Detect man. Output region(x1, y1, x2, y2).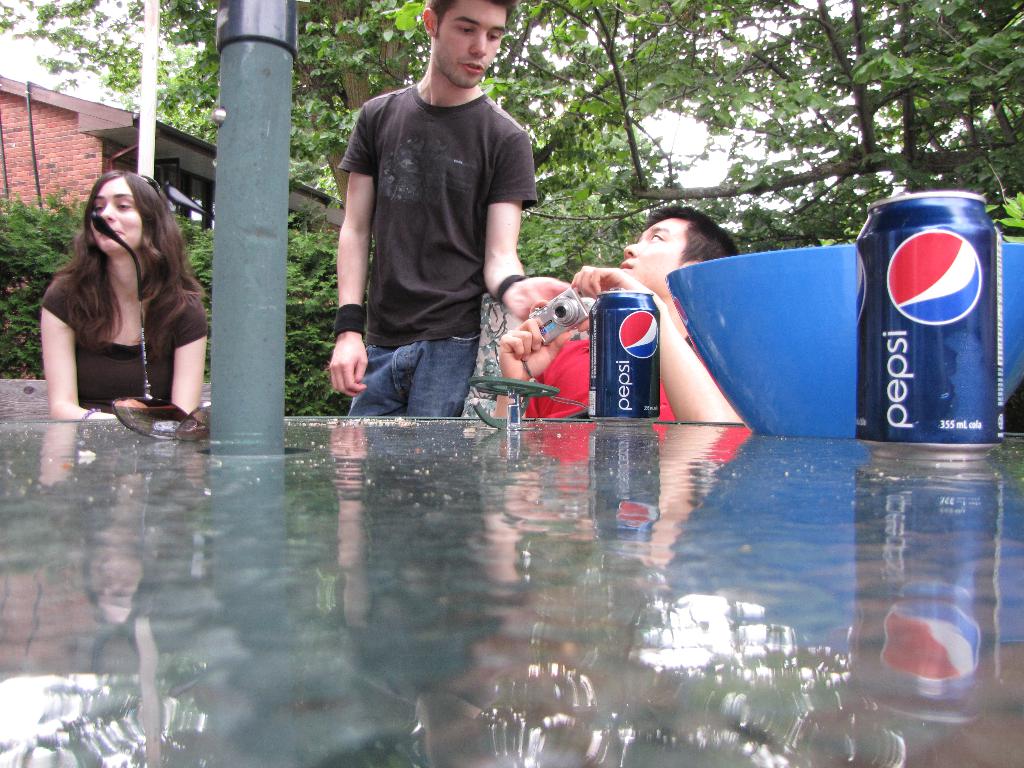
region(500, 200, 743, 431).
